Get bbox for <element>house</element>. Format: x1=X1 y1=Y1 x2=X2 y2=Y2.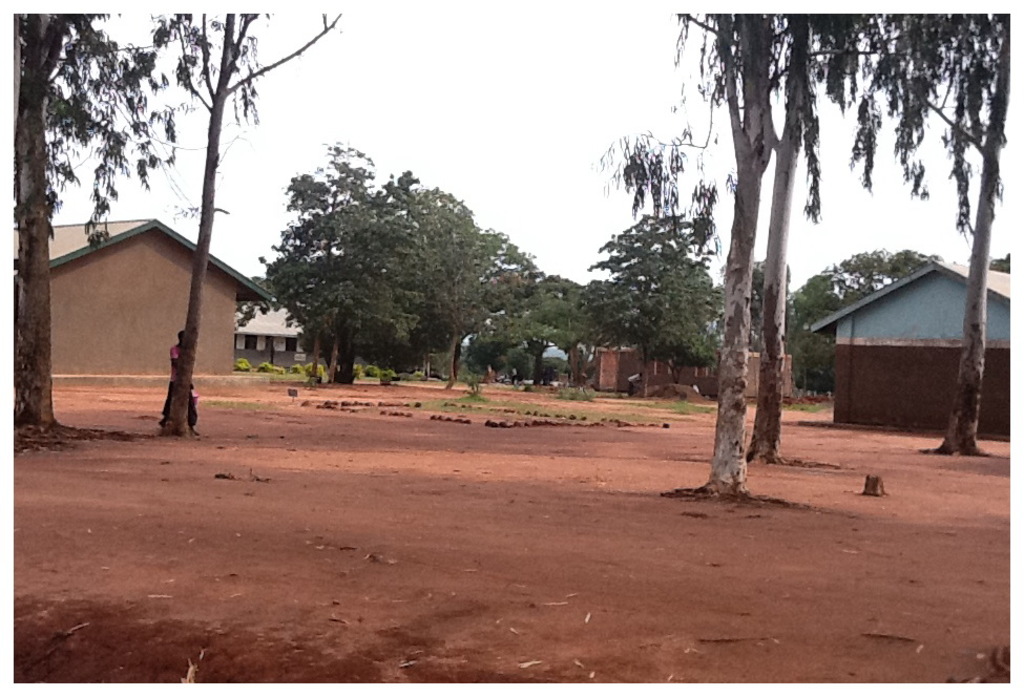
x1=801 y1=236 x2=1021 y2=423.
